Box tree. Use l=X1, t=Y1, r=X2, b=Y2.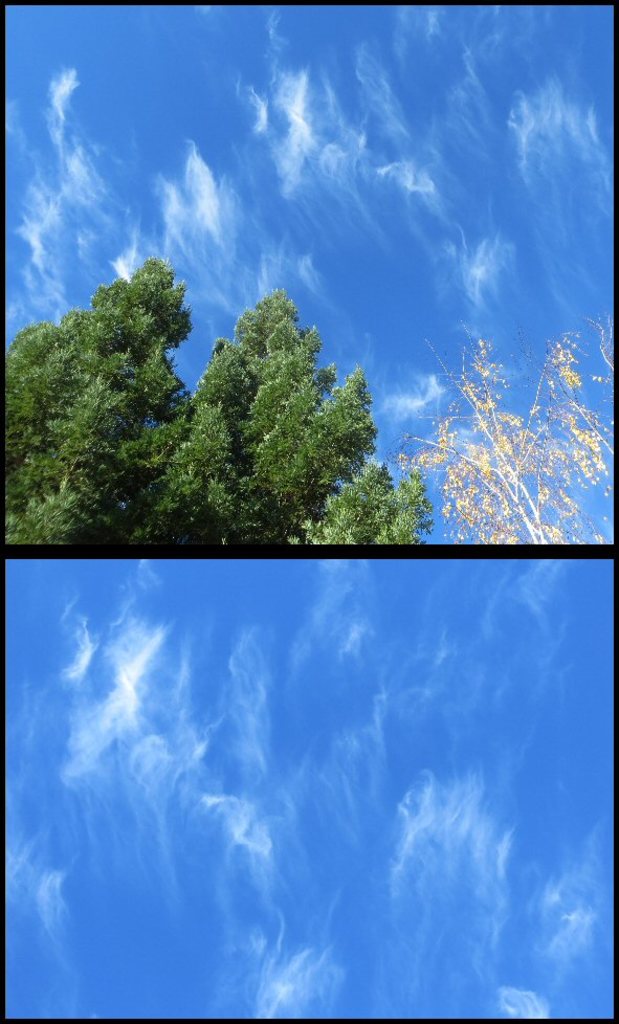
l=0, t=255, r=434, b=547.
